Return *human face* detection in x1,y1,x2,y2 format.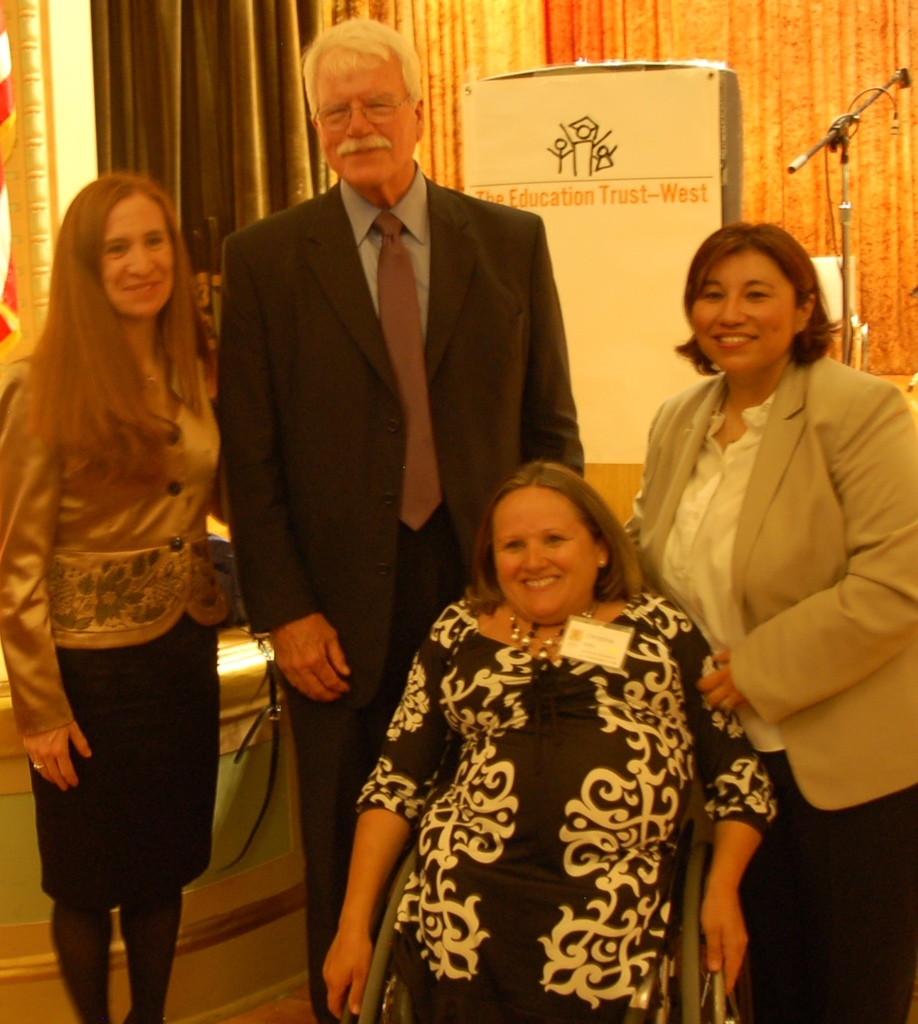
314,52,423,184.
